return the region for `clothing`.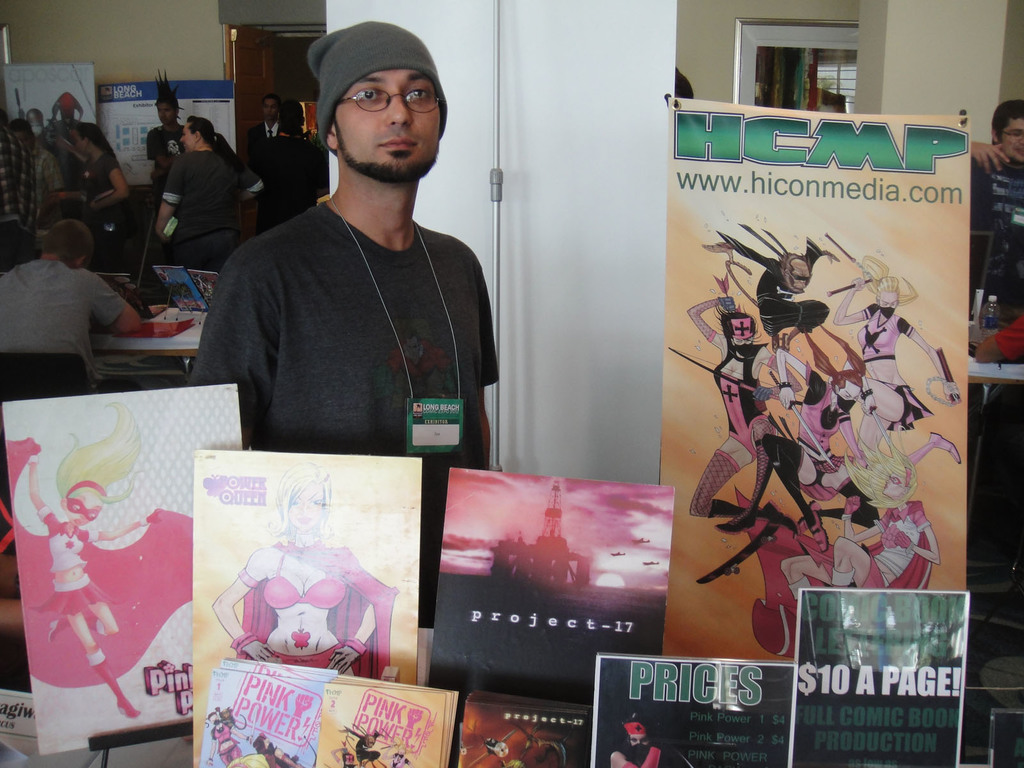
{"x1": 33, "y1": 144, "x2": 68, "y2": 200}.
